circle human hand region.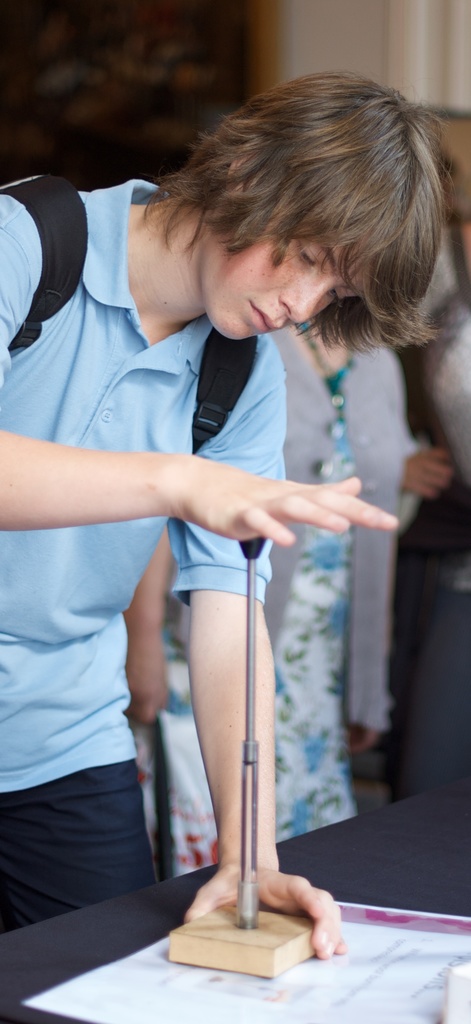
Region: BBox(401, 445, 459, 503).
